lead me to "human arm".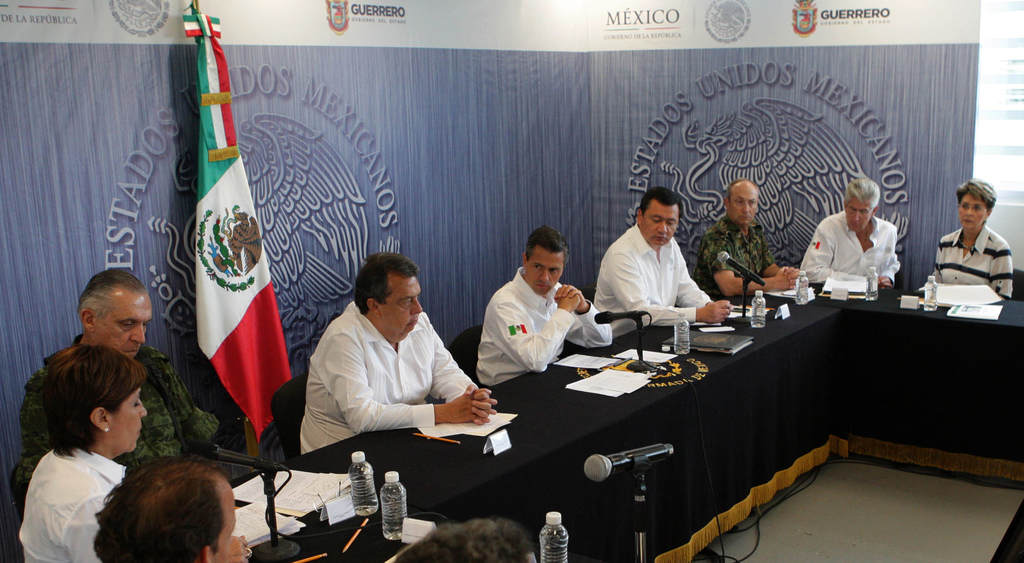
Lead to crop(799, 222, 891, 286).
